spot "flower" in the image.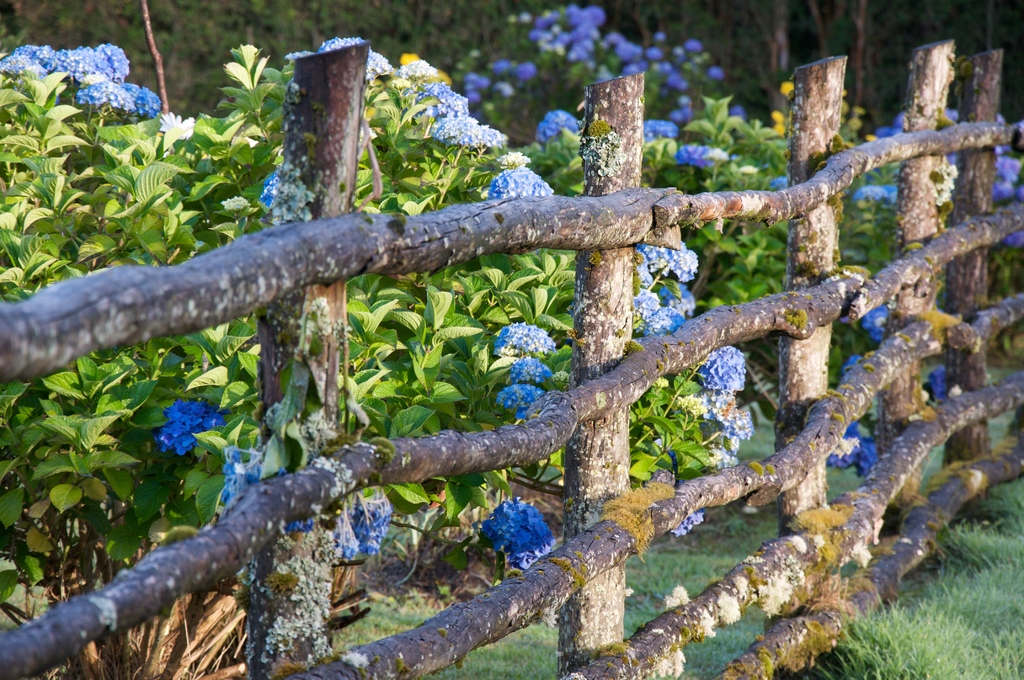
"flower" found at bbox=(320, 39, 379, 88).
